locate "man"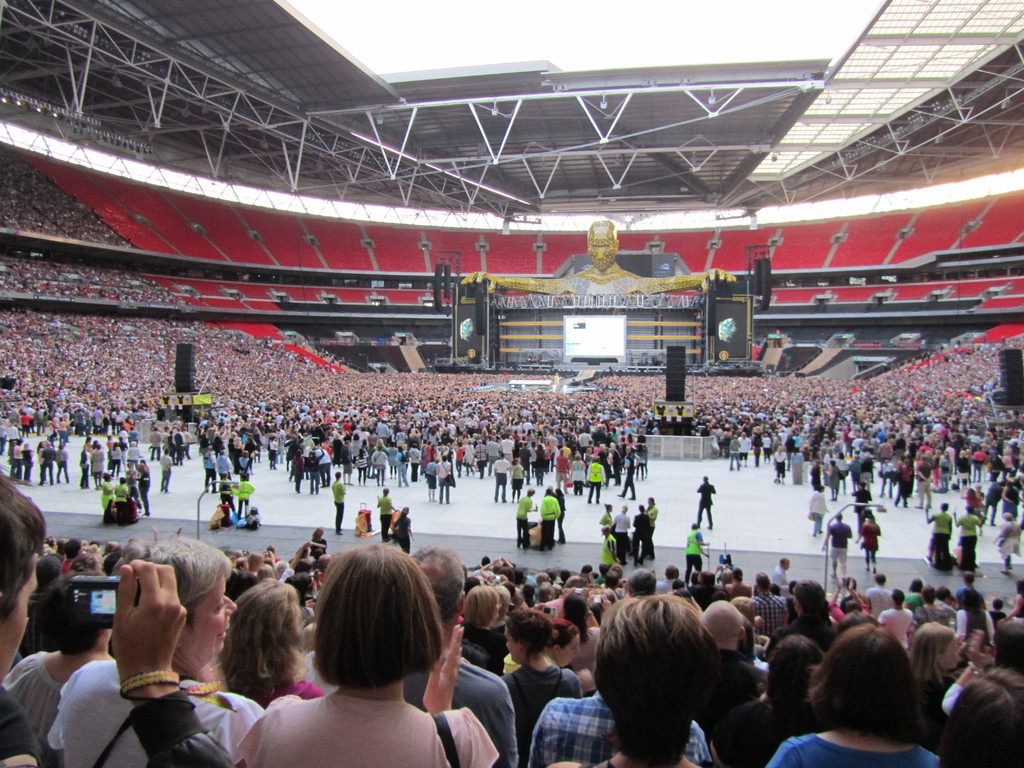
<bbox>401, 548, 518, 767</bbox>
